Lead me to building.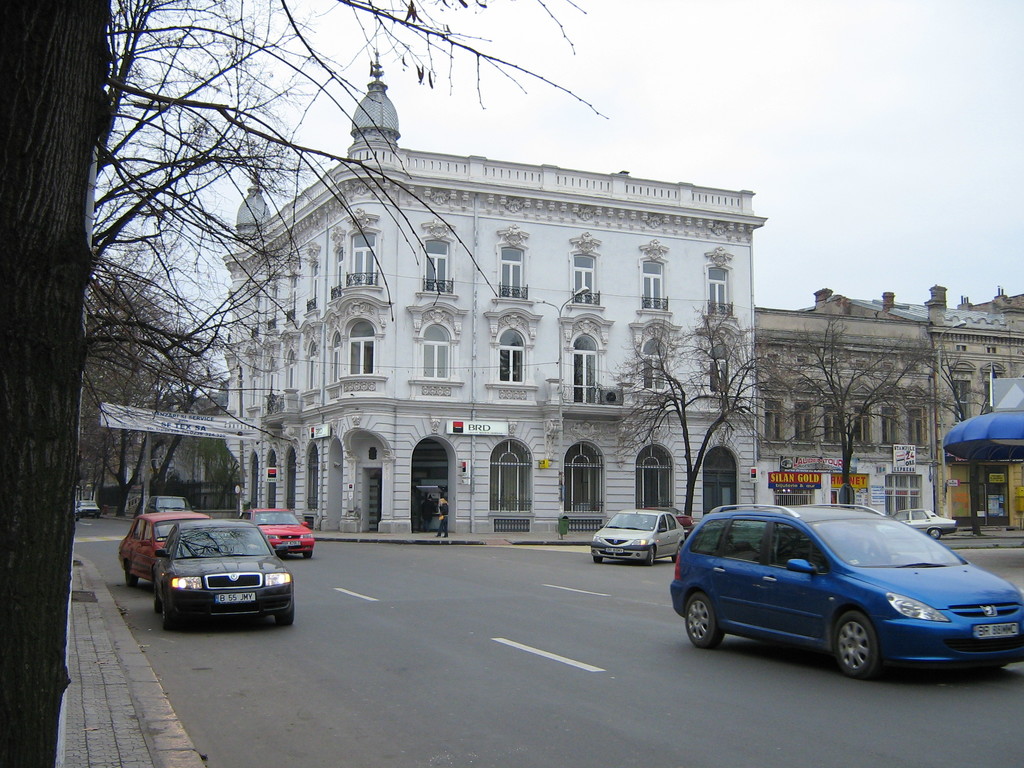
Lead to <bbox>158, 397, 227, 511</bbox>.
